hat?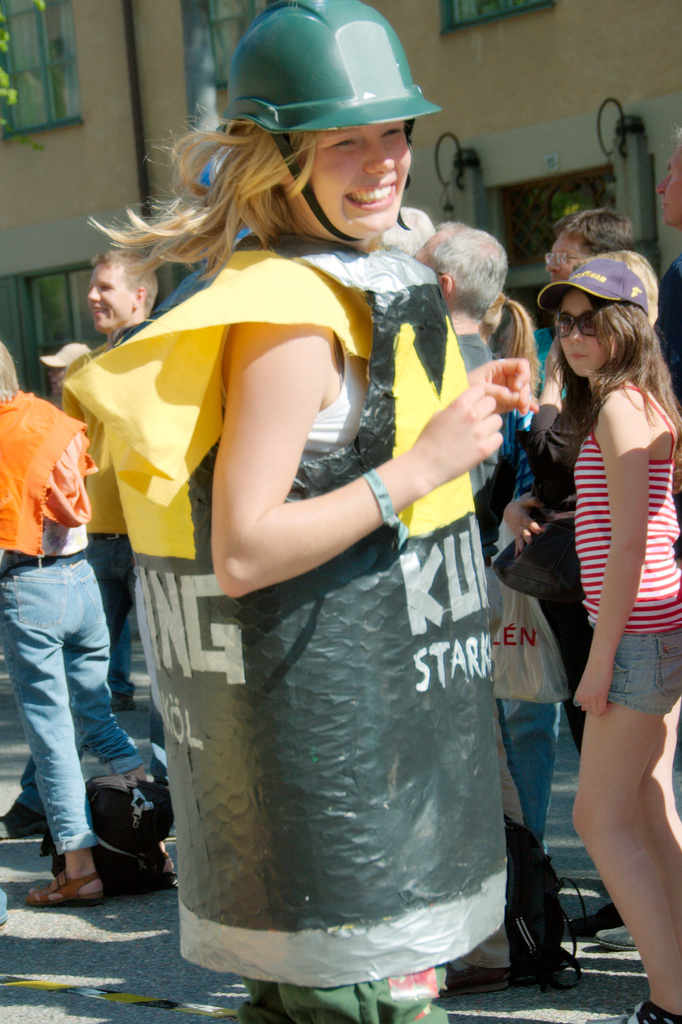
x1=215 y1=0 x2=436 y2=241
